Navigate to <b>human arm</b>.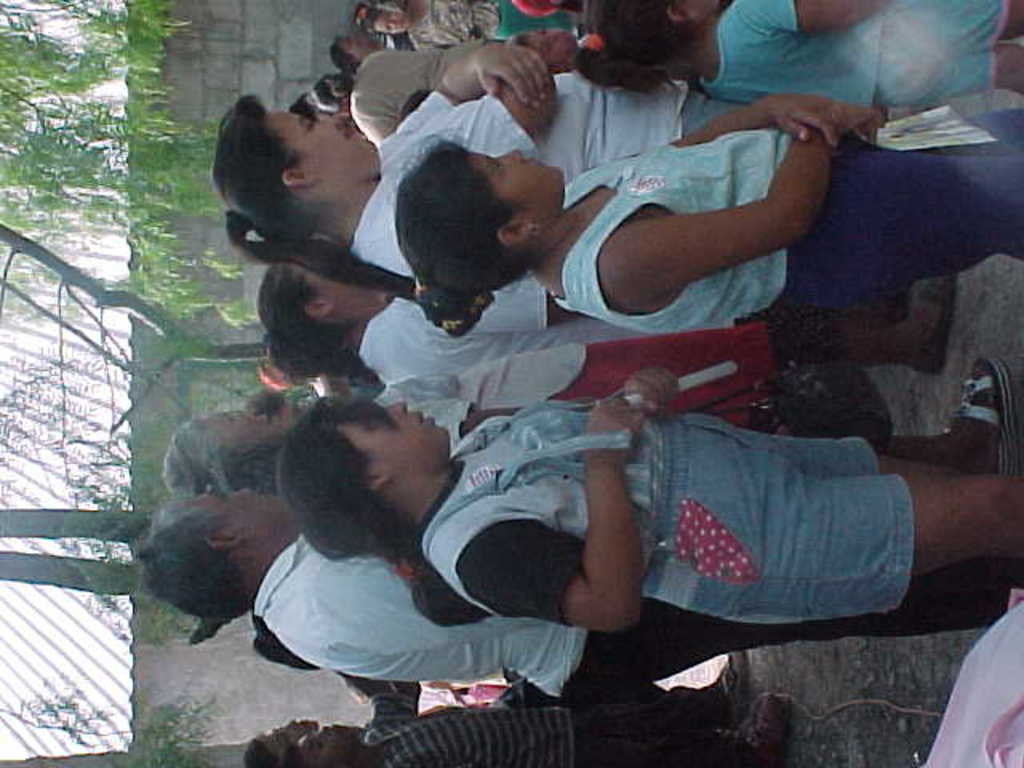
Navigation target: [669, 90, 882, 147].
